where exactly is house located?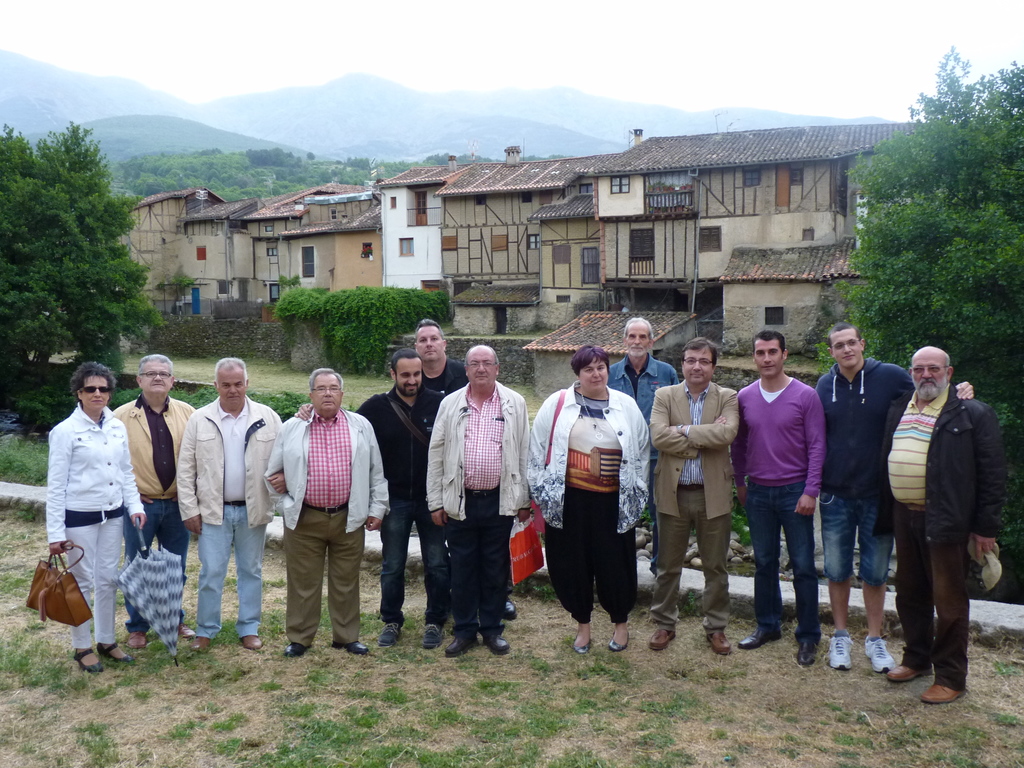
Its bounding box is 182 198 265 302.
